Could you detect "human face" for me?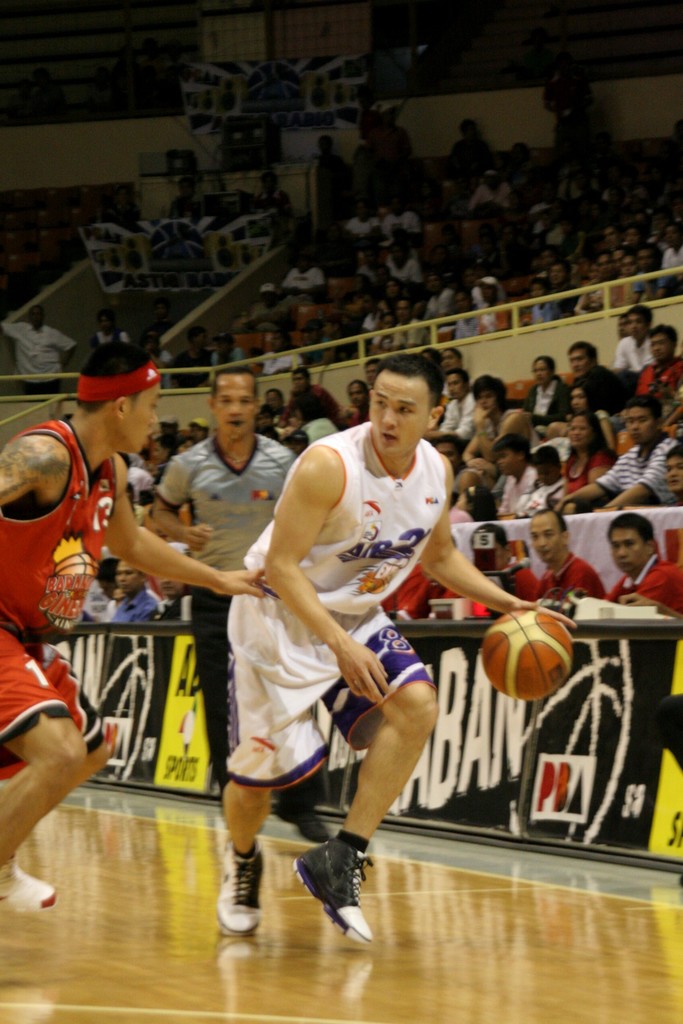
Detection result: bbox(629, 404, 657, 443).
